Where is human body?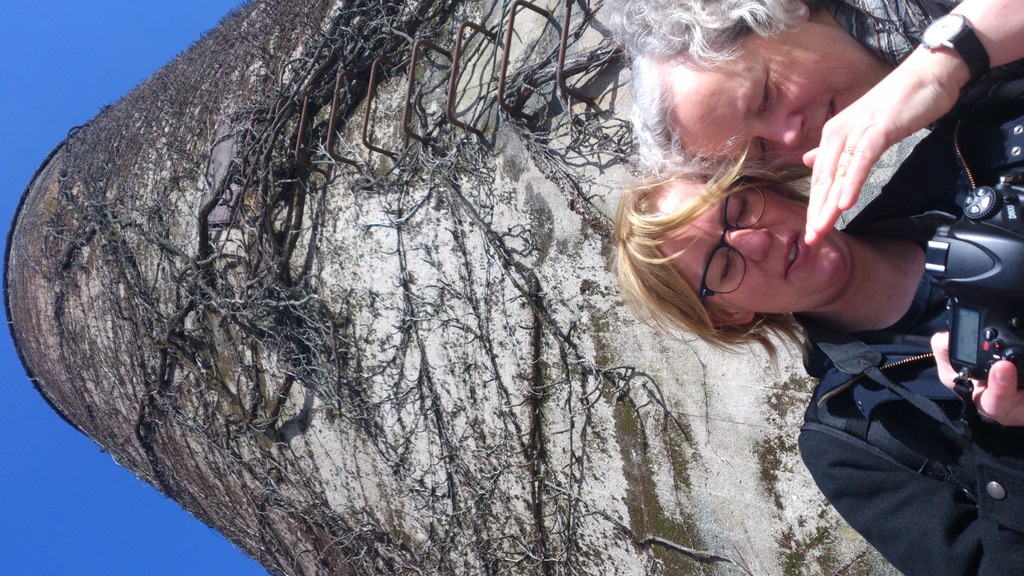
locate(556, 13, 1023, 560).
